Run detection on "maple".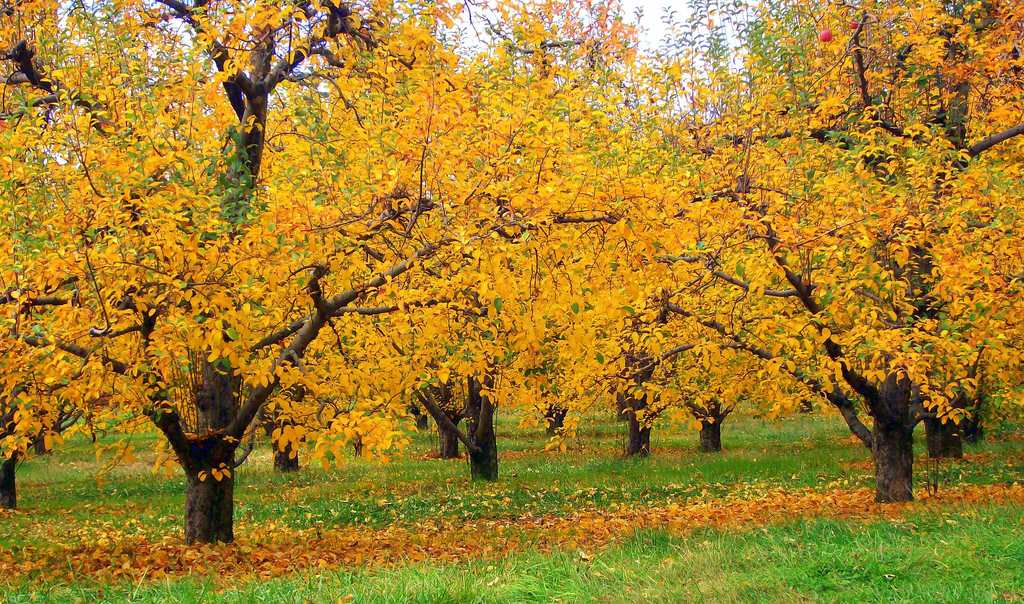
Result: l=433, t=0, r=659, b=446.
